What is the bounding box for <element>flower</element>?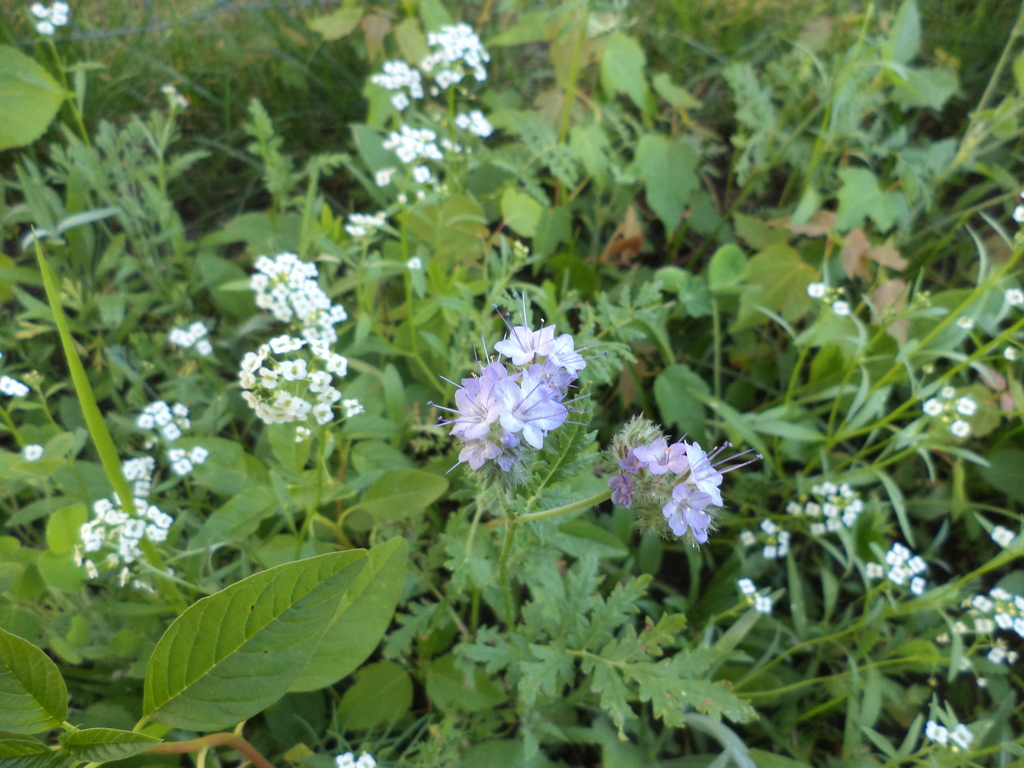
[left=808, top=276, right=825, bottom=303].
